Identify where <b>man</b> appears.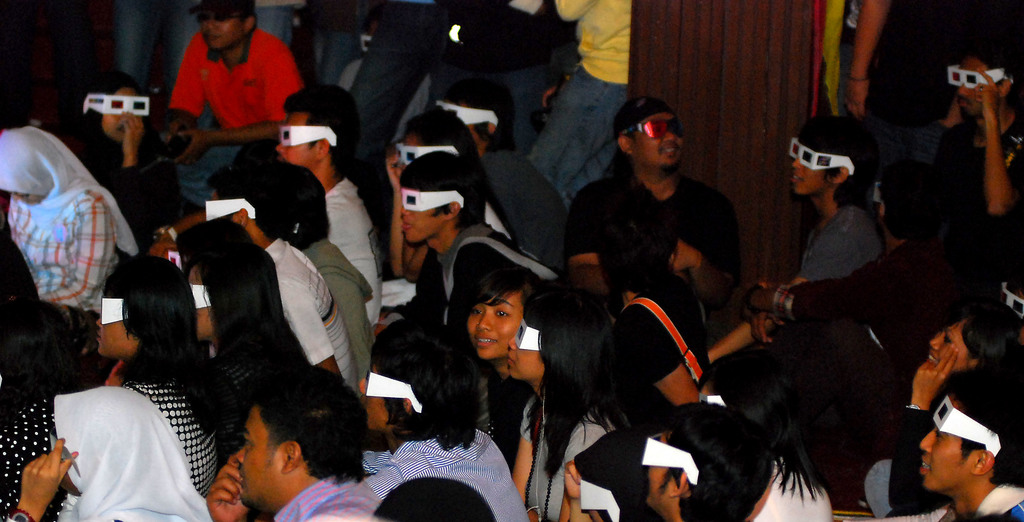
Appears at (934,33,1023,271).
